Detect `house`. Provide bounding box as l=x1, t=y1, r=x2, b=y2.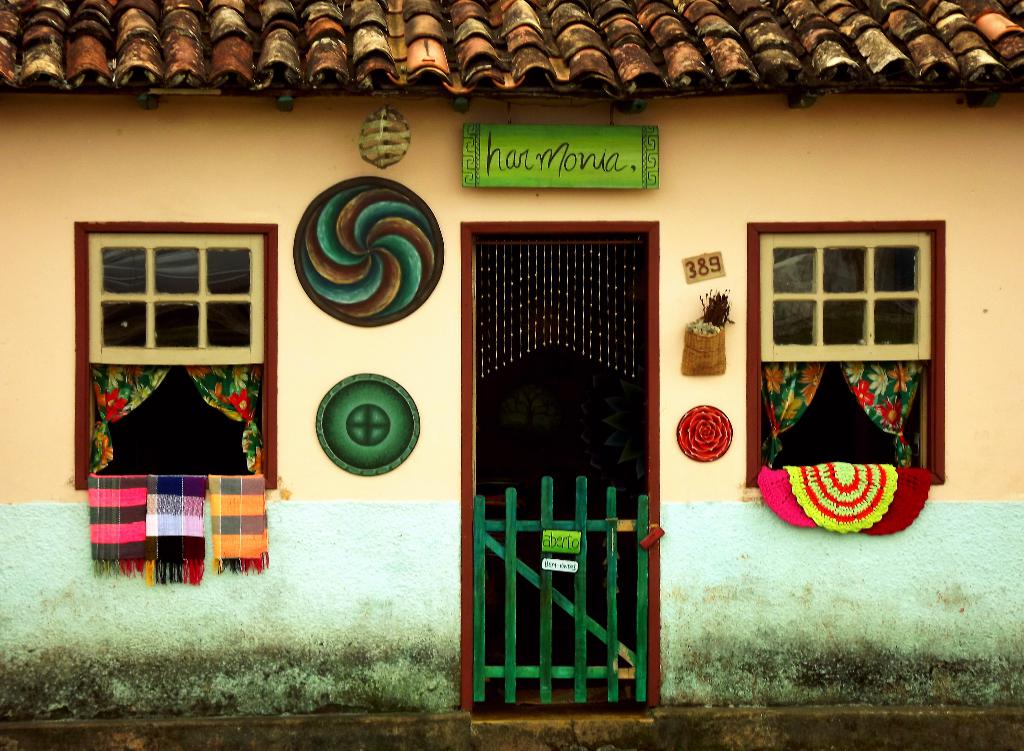
l=0, t=0, r=1023, b=750.
